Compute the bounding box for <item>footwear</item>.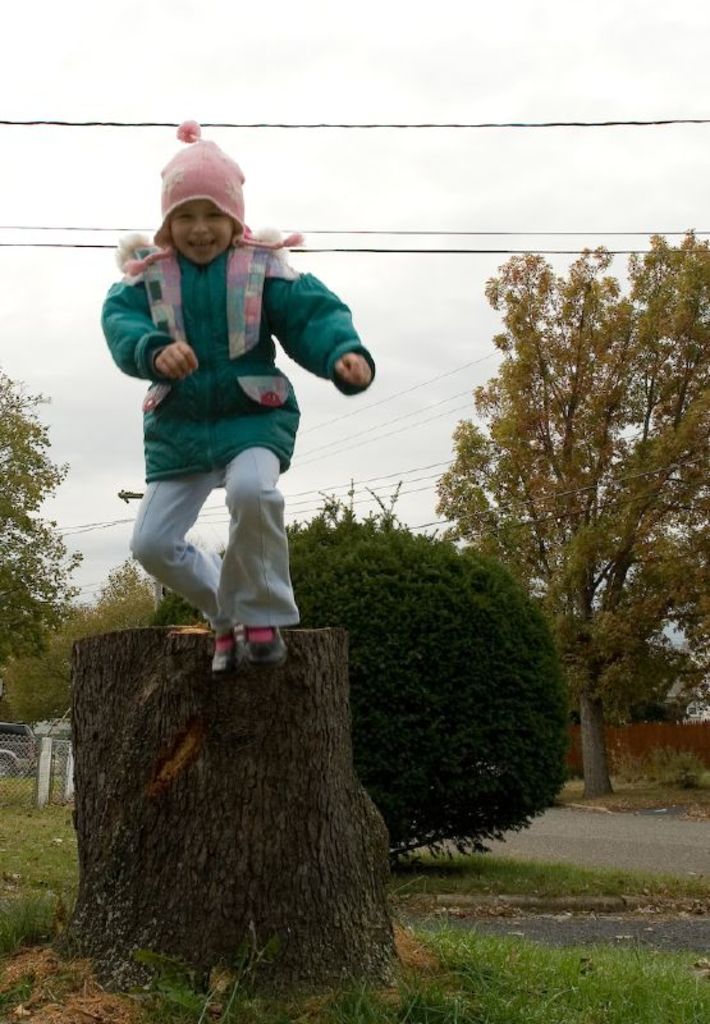
<region>238, 616, 292, 678</region>.
